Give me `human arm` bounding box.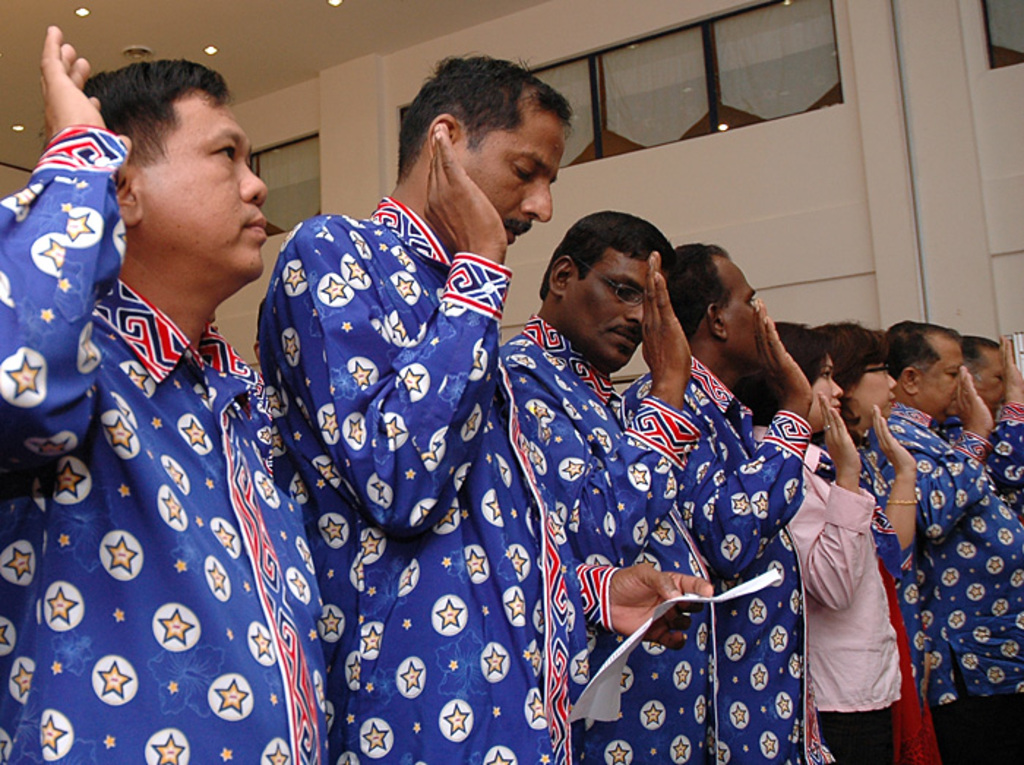
x1=791, y1=415, x2=873, y2=611.
